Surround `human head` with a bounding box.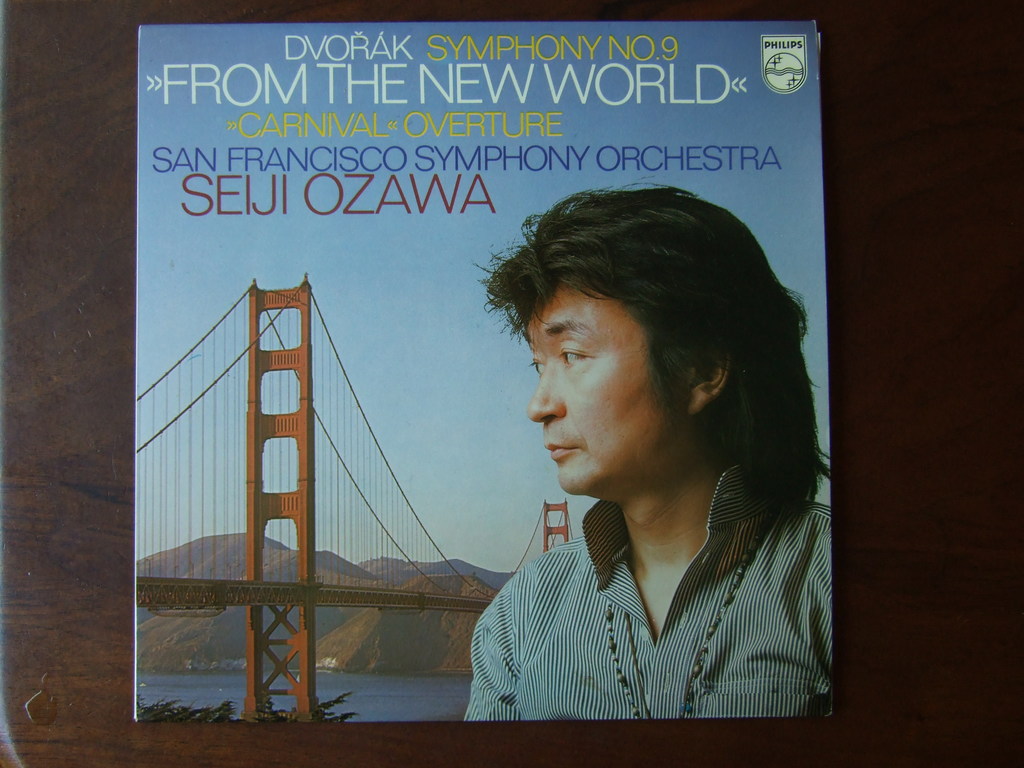
467/183/794/525.
